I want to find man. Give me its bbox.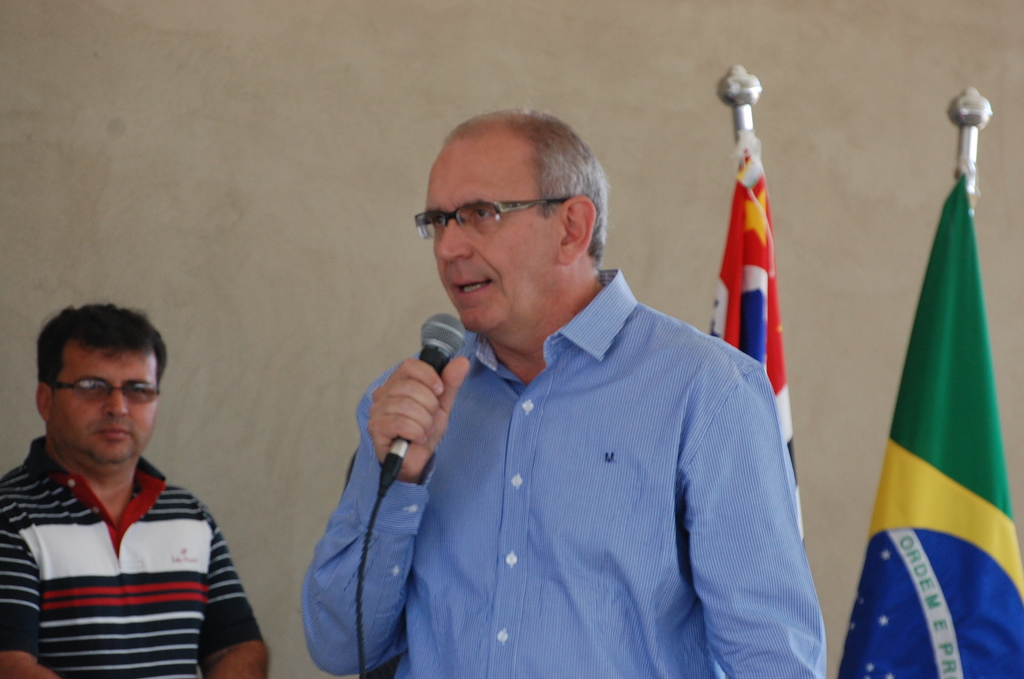
<region>300, 104, 829, 678</region>.
